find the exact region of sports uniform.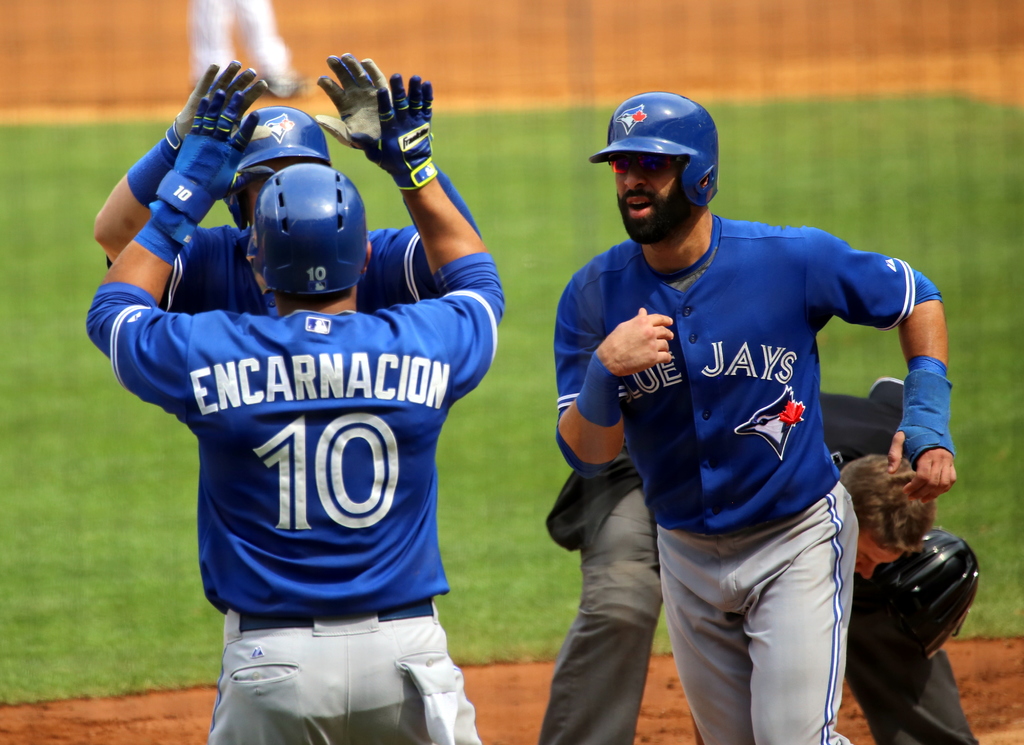
Exact region: bbox(85, 72, 508, 744).
